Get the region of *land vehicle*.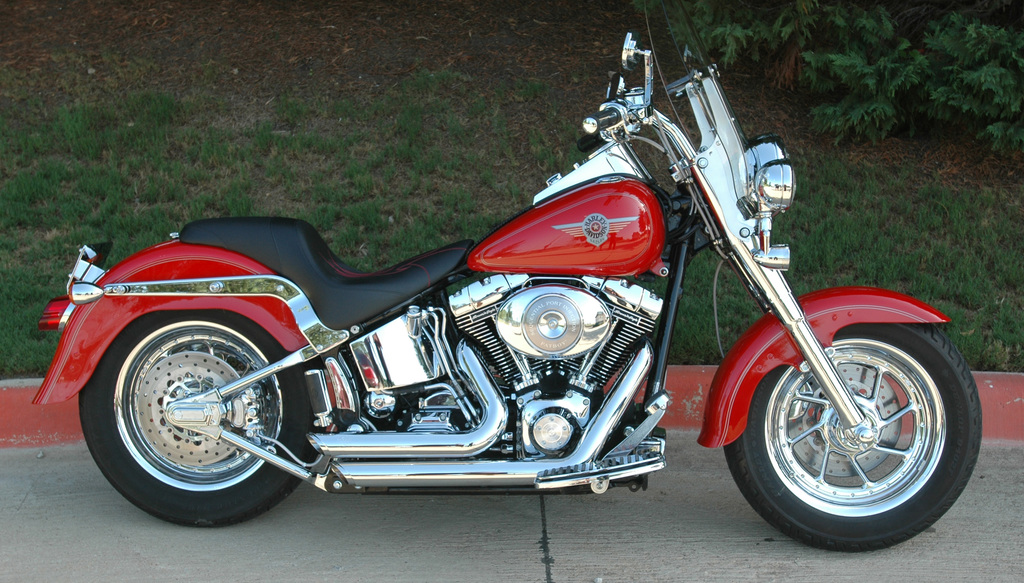
[31, 0, 988, 552].
